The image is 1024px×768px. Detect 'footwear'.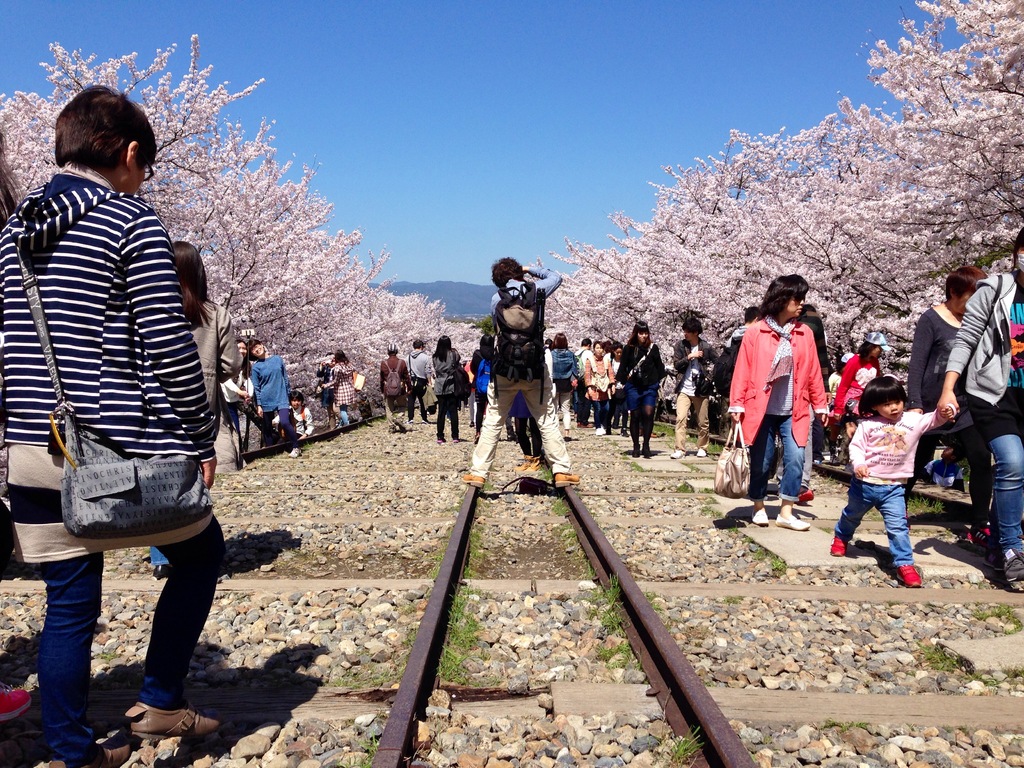
Detection: (51,756,82,767).
